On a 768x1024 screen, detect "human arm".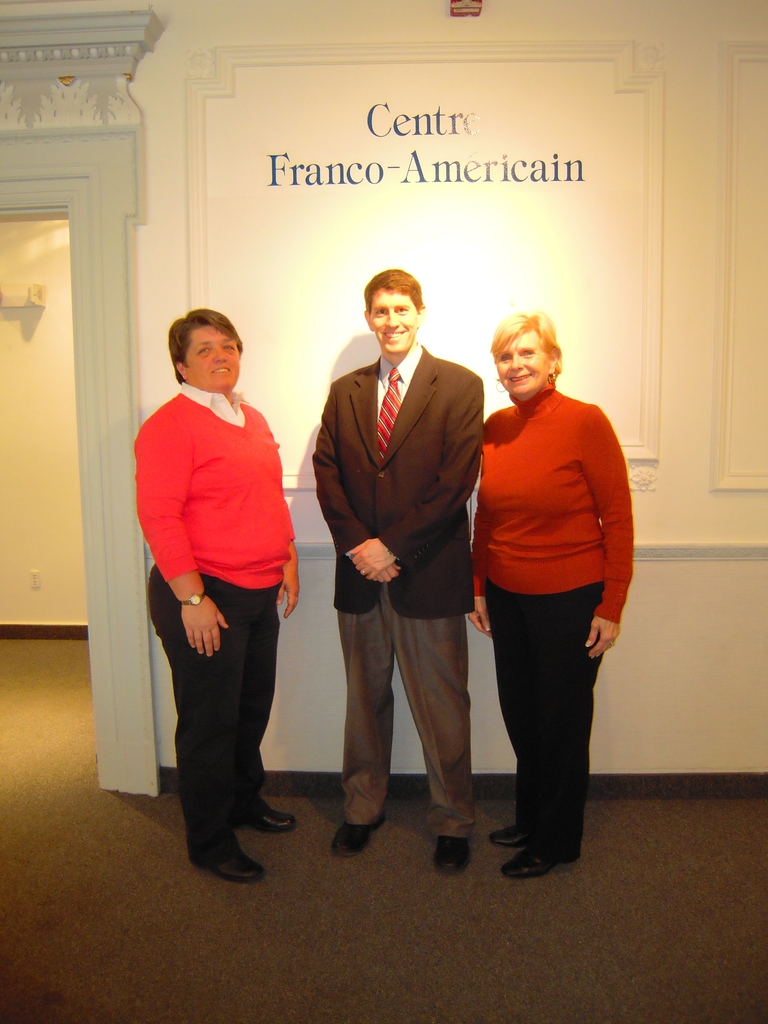
{"x1": 262, "y1": 511, "x2": 307, "y2": 623}.
